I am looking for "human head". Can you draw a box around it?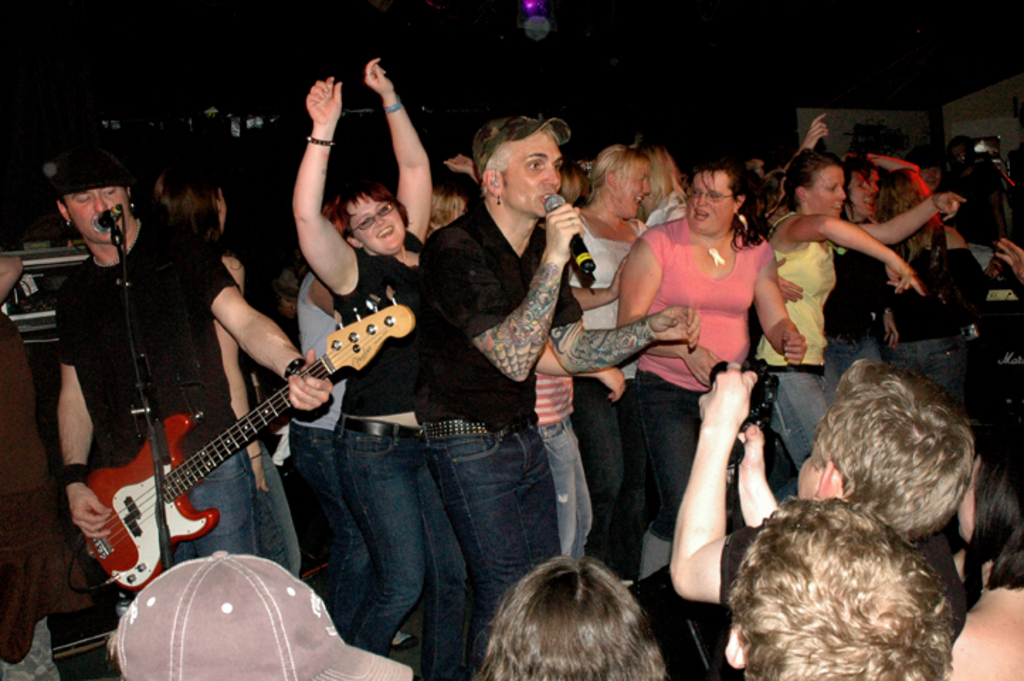
Sure, the bounding box is [left=425, top=184, right=469, bottom=234].
